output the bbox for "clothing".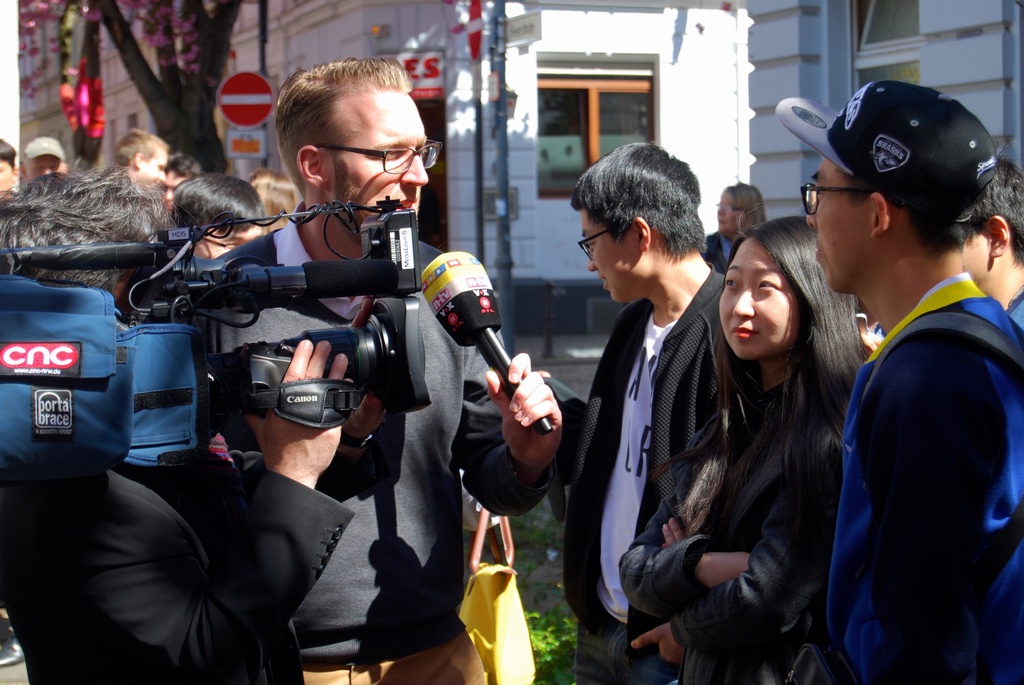
[813, 203, 1020, 684].
